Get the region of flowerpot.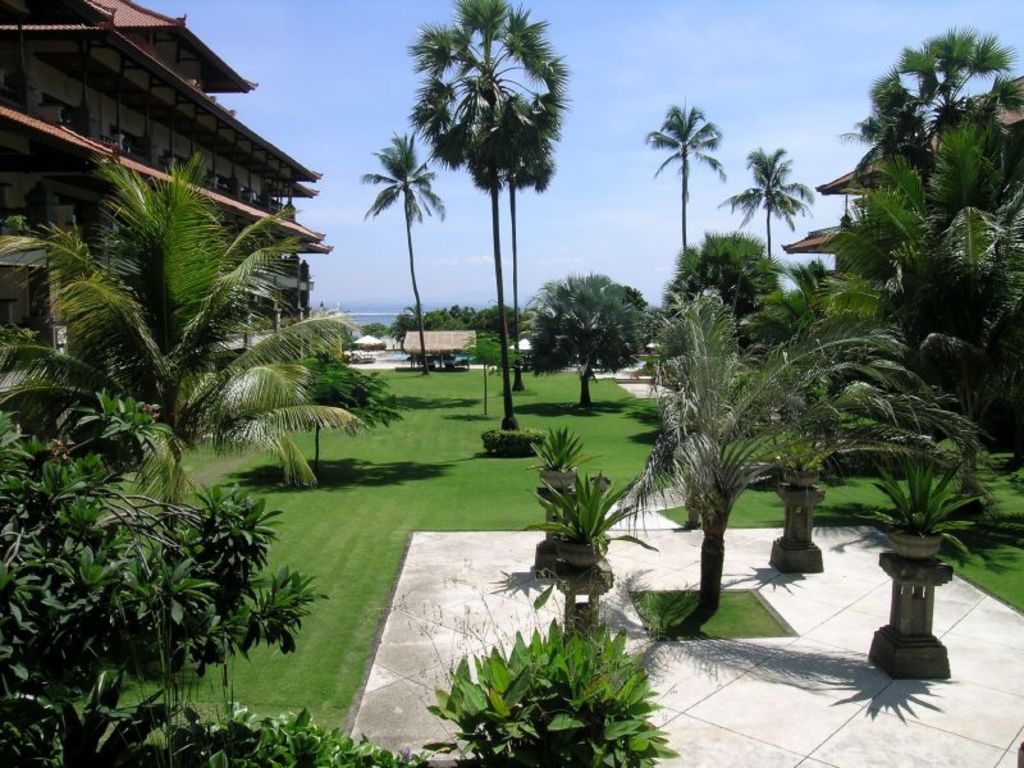
<region>887, 532, 943, 559</region>.
